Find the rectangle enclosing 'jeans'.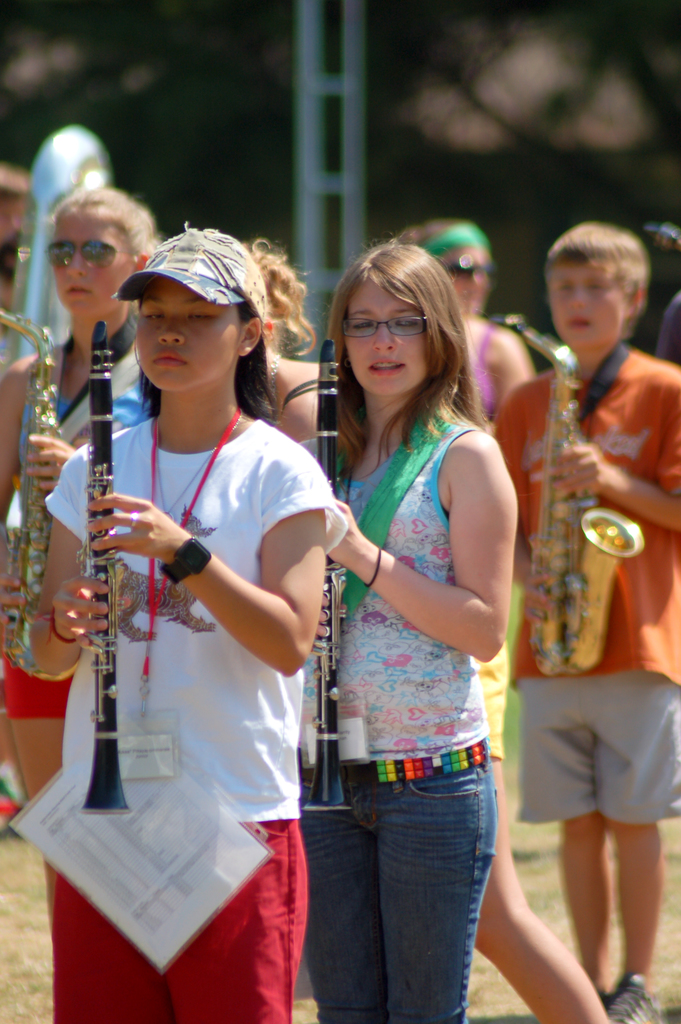
box(287, 750, 514, 1023).
